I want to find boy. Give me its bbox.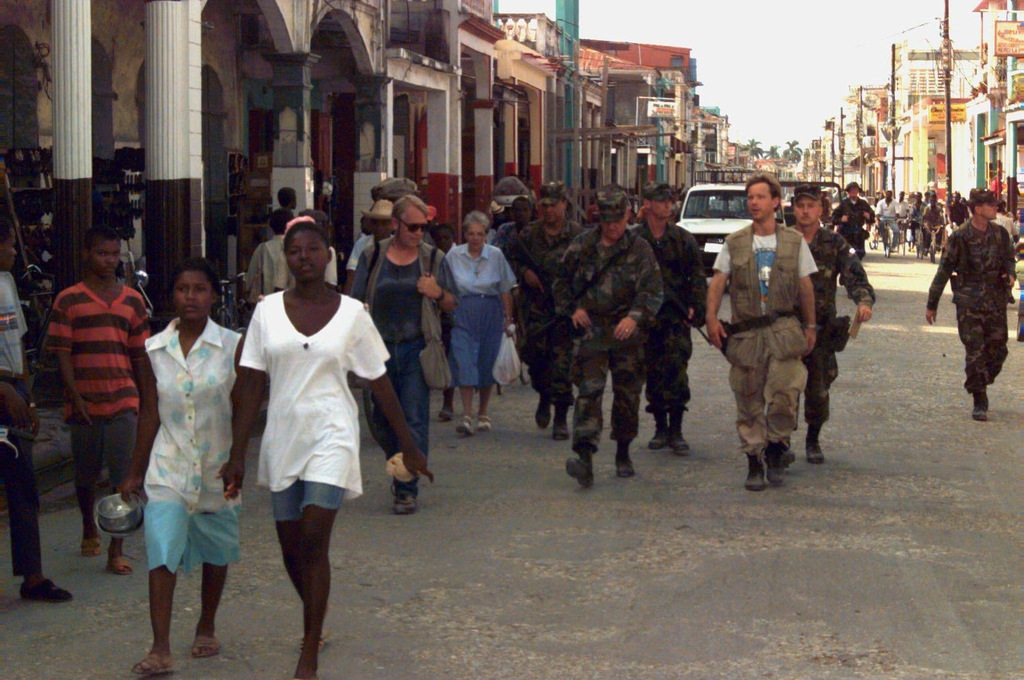
rect(245, 207, 292, 311).
